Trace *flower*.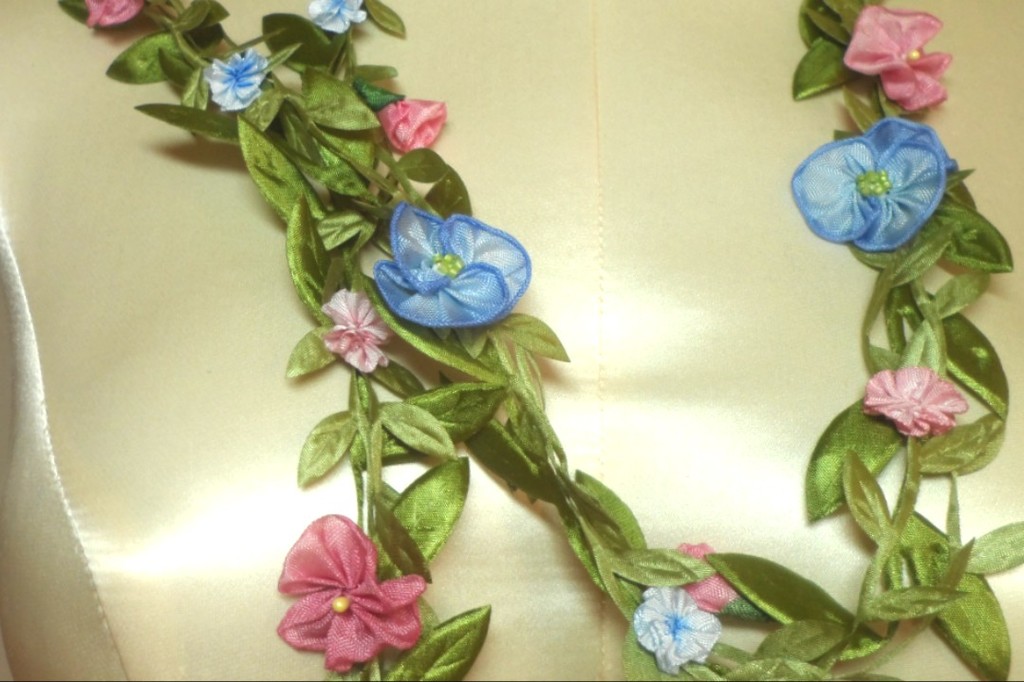
Traced to x1=371, y1=197, x2=531, y2=328.
